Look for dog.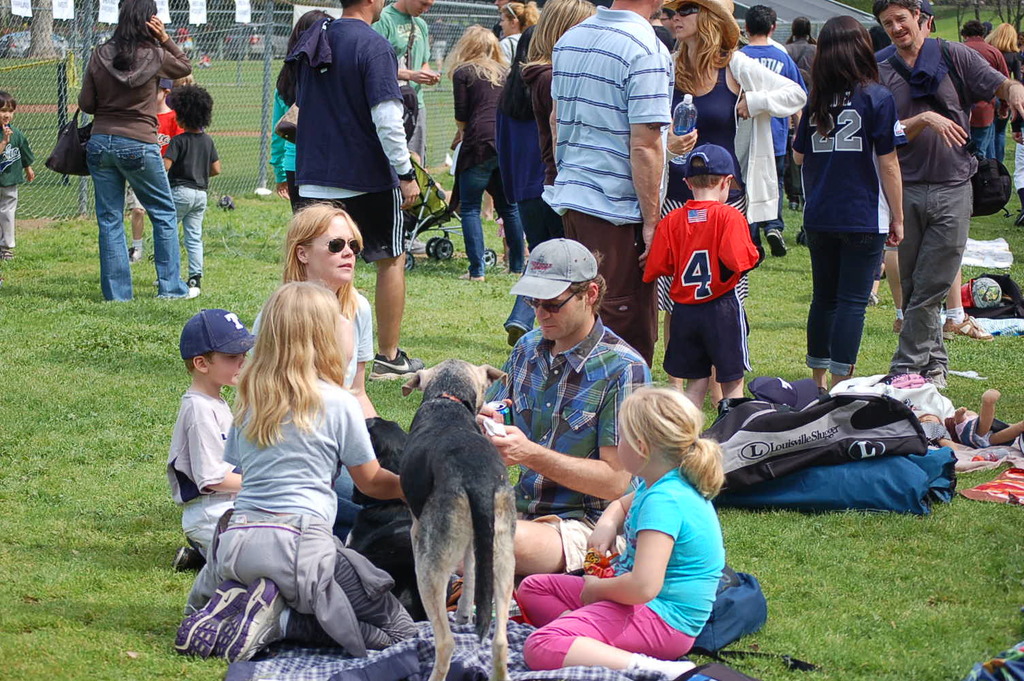
Found: Rect(345, 417, 454, 626).
